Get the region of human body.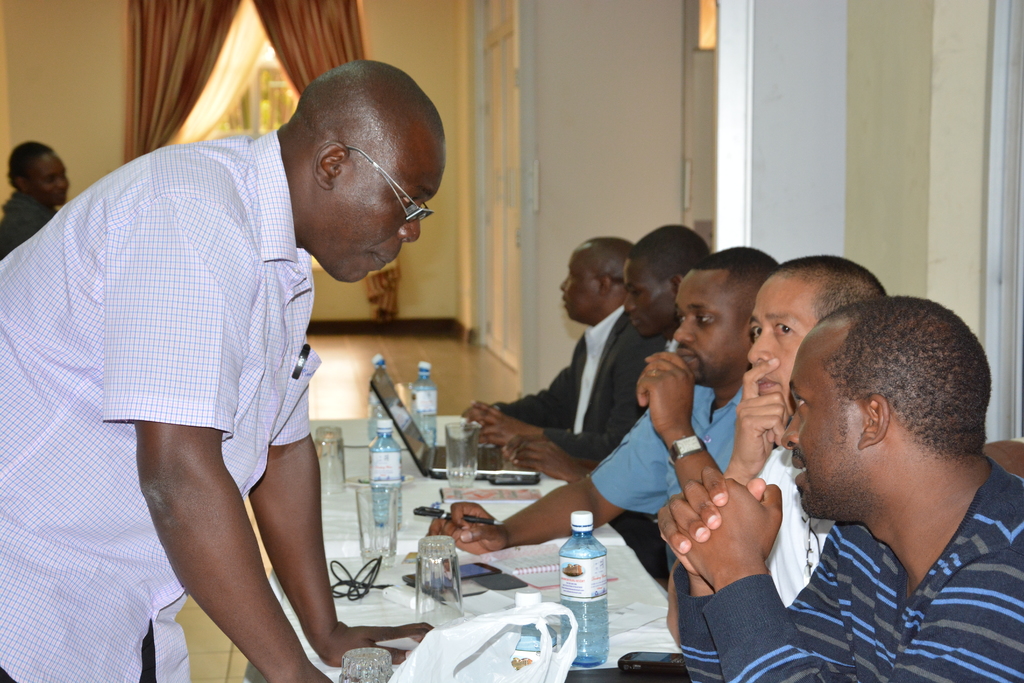
<bbox>655, 473, 1023, 682</bbox>.
